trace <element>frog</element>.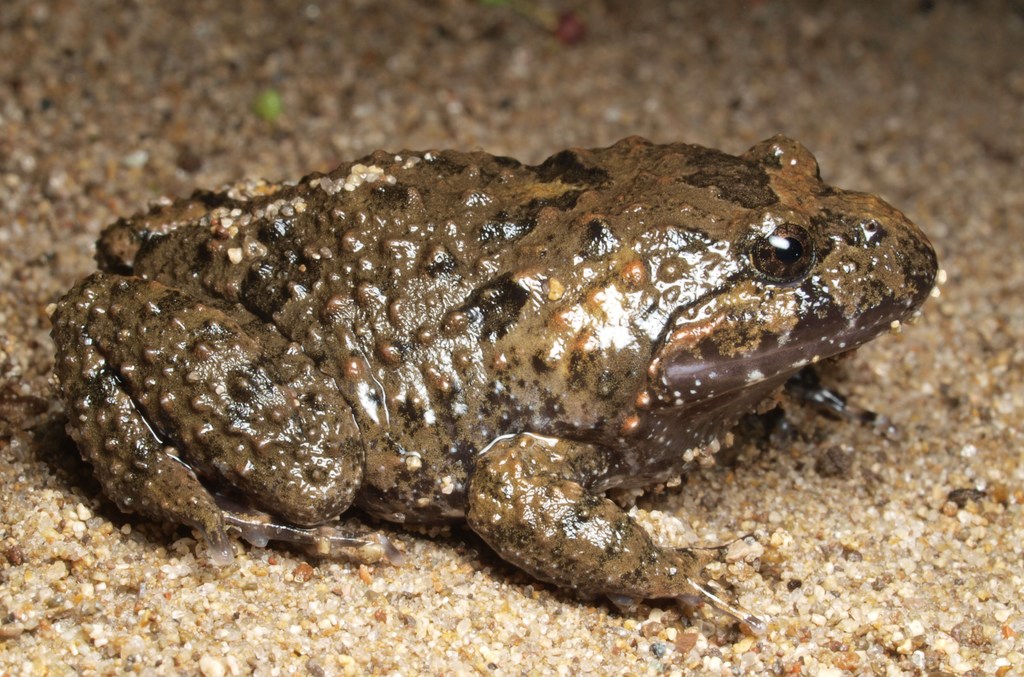
Traced to x1=45, y1=133, x2=937, y2=610.
